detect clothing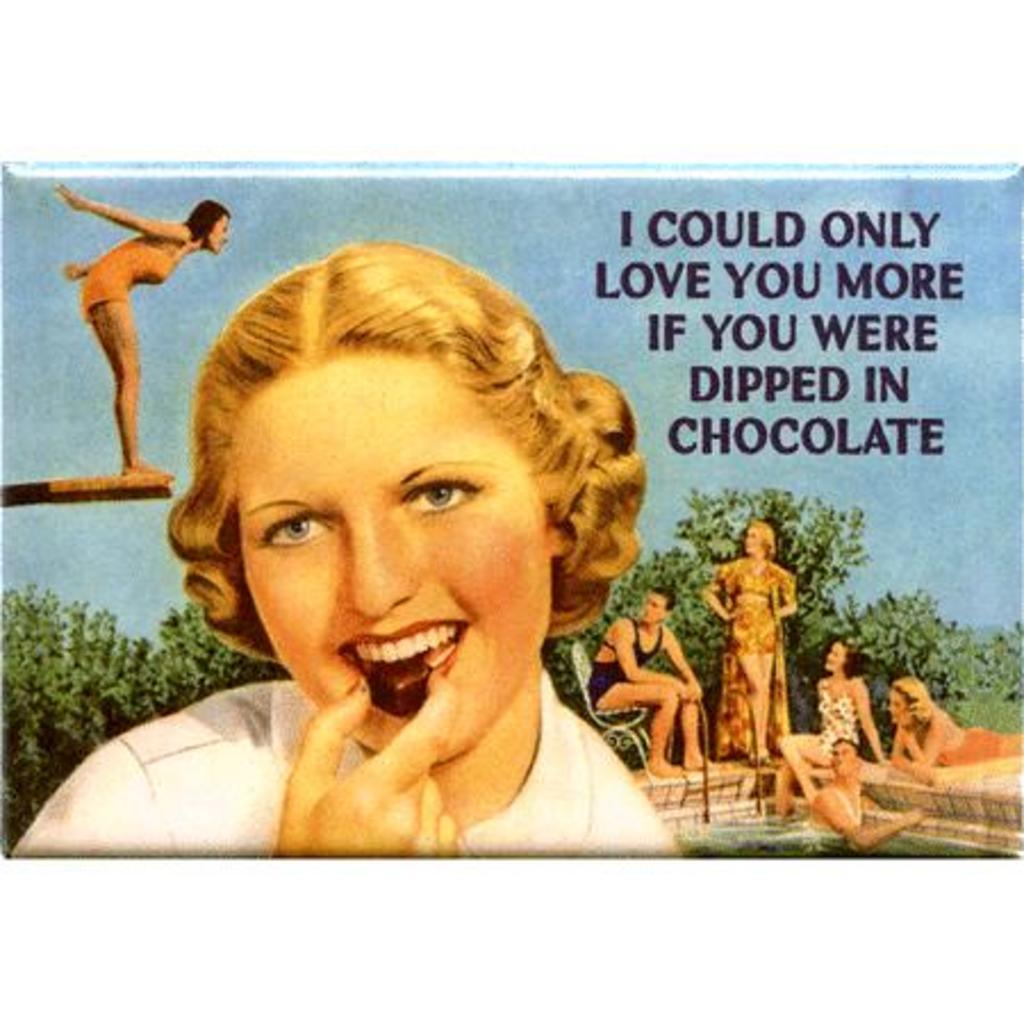
x1=806 y1=785 x2=862 y2=840
